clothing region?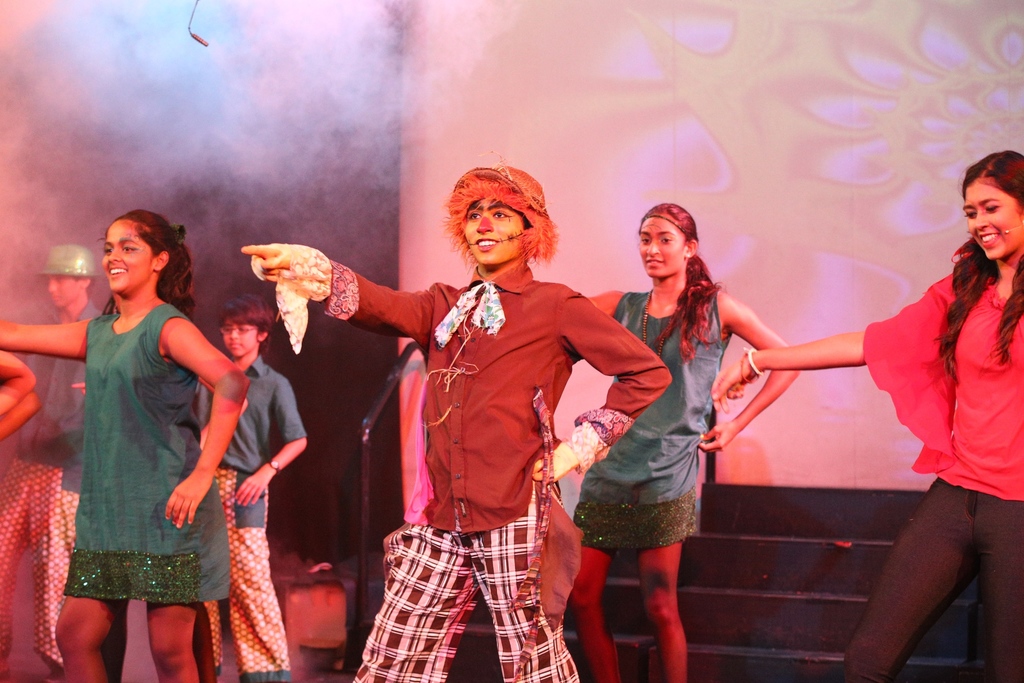
bbox=[837, 248, 1023, 682]
